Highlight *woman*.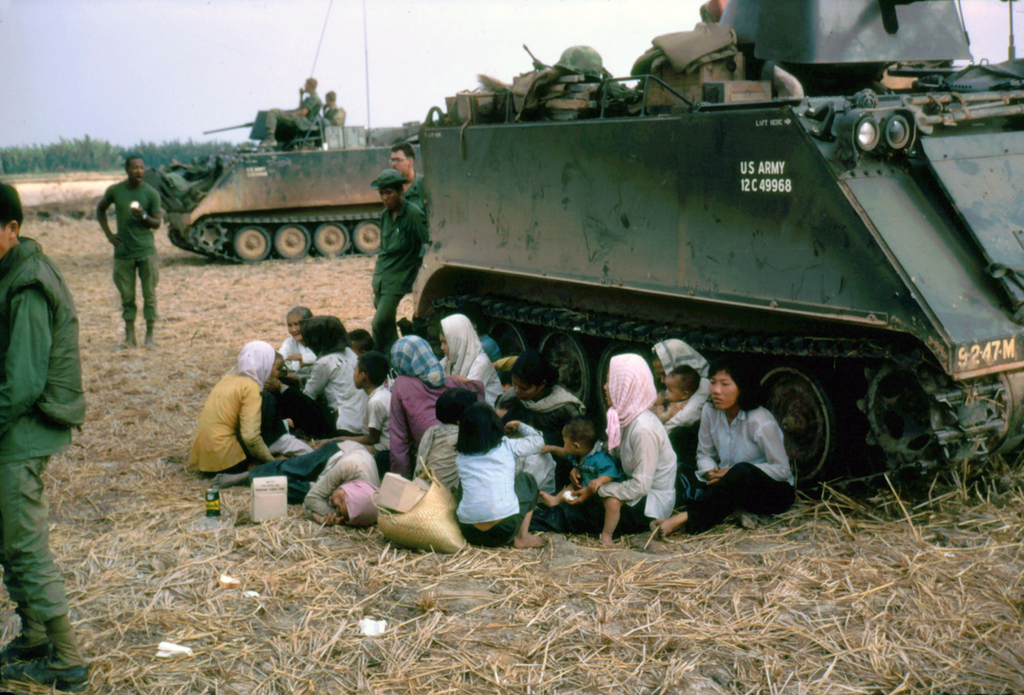
Highlighted region: [186,341,291,480].
